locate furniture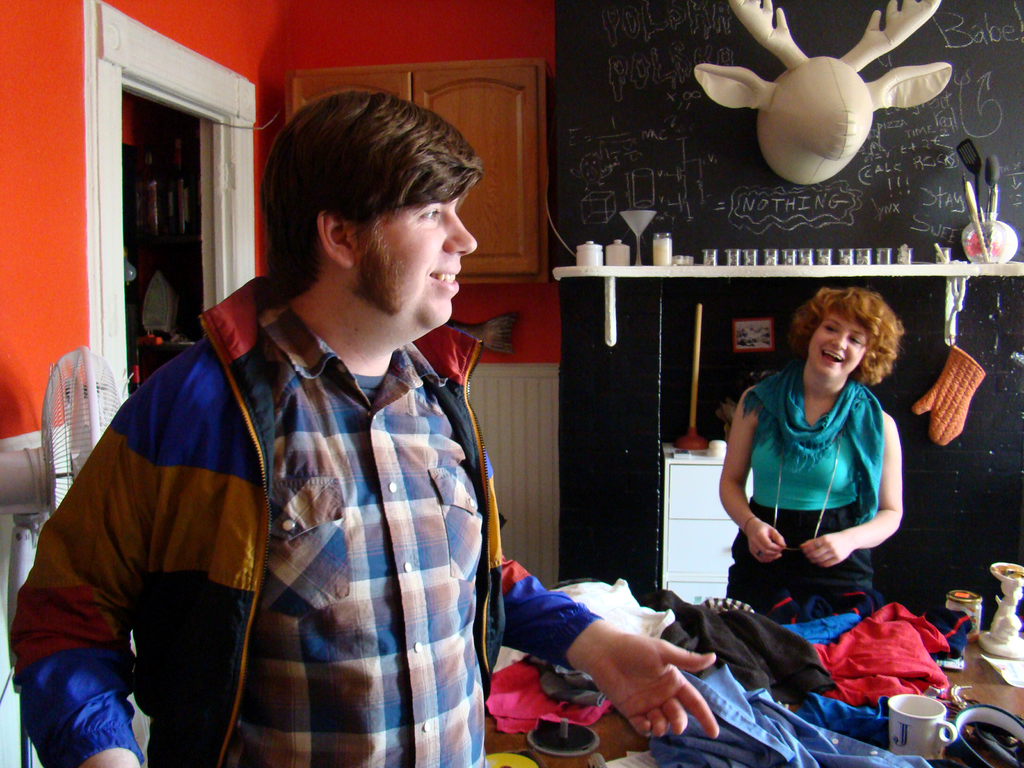
left=481, top=630, right=1023, bottom=767
